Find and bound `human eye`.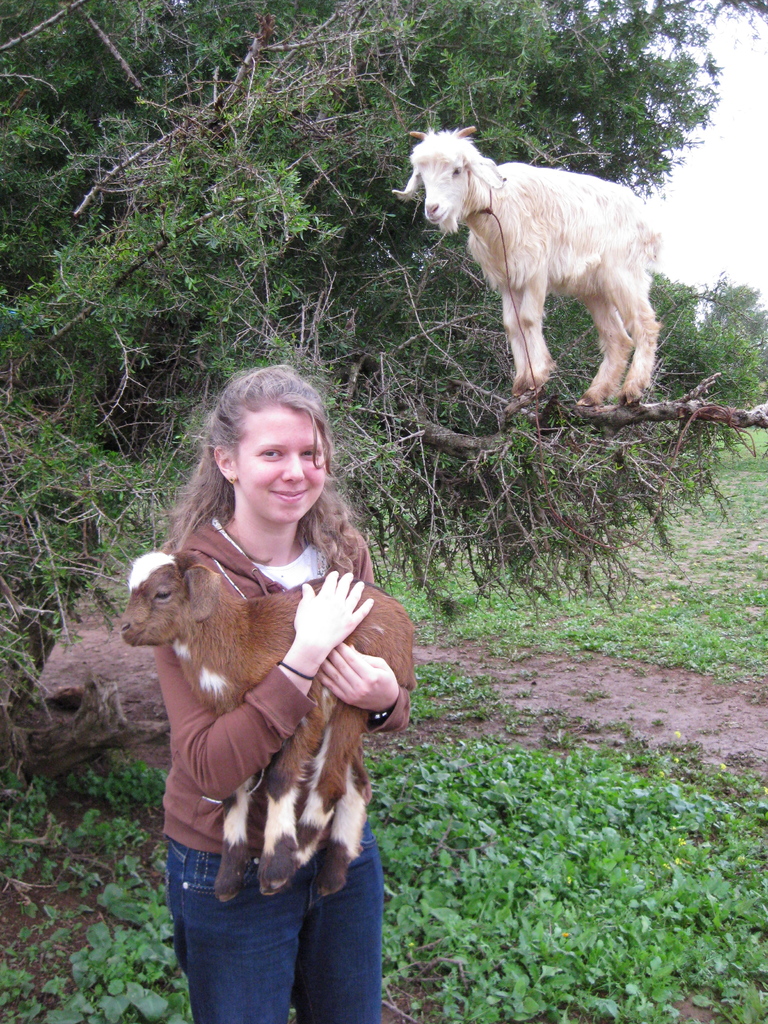
Bound: BBox(257, 442, 283, 463).
